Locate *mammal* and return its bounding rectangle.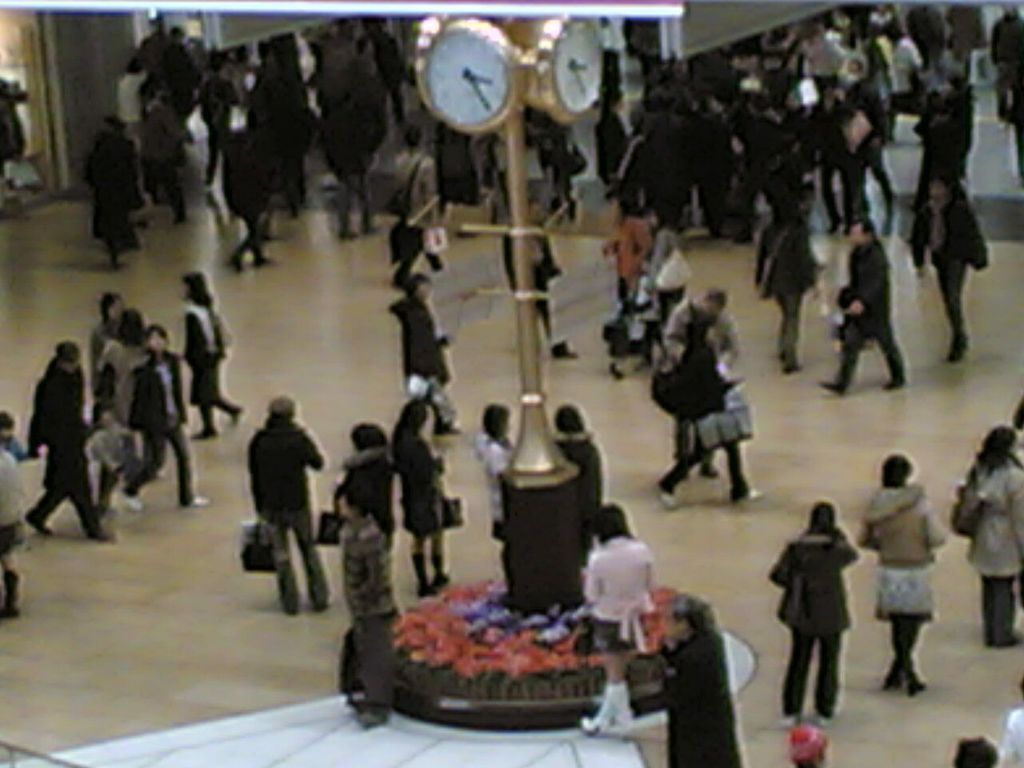
1010/404/1023/458.
